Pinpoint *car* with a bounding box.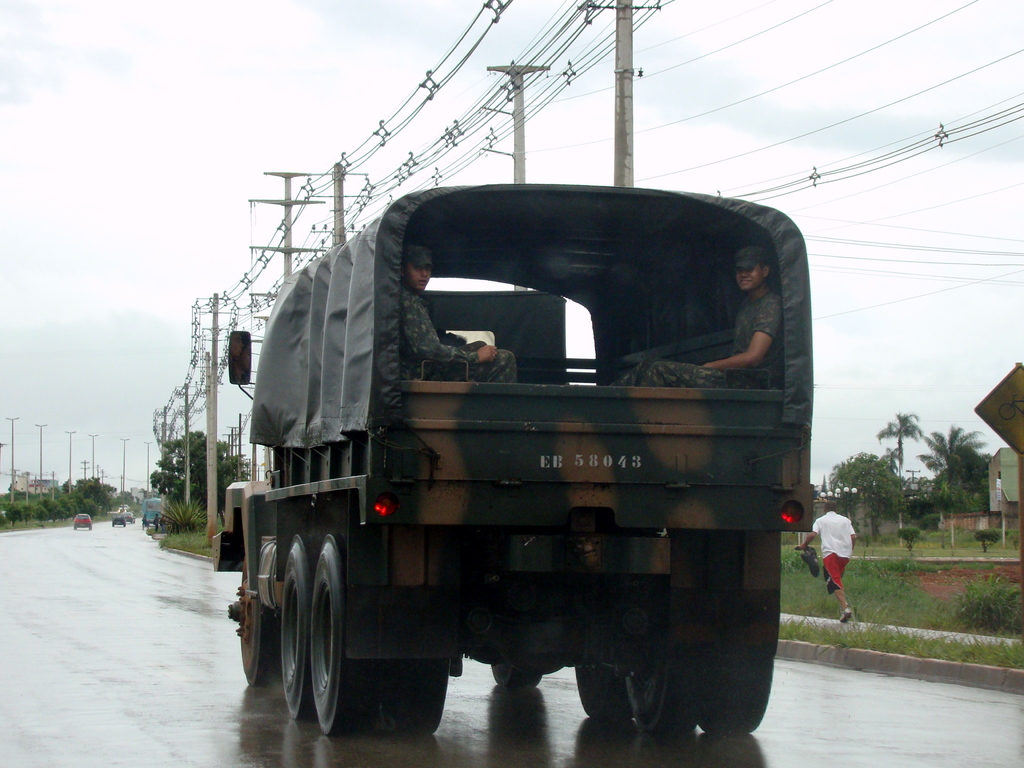
left=127, top=512, right=135, bottom=522.
